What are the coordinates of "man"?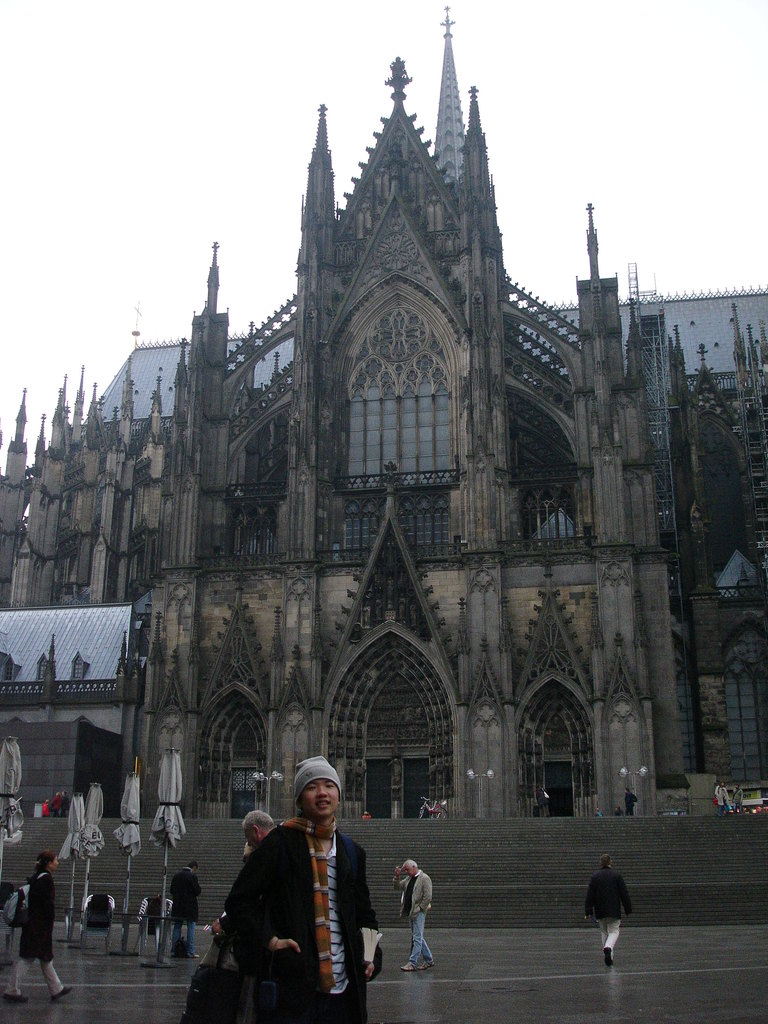
(left=583, top=850, right=634, bottom=967).
